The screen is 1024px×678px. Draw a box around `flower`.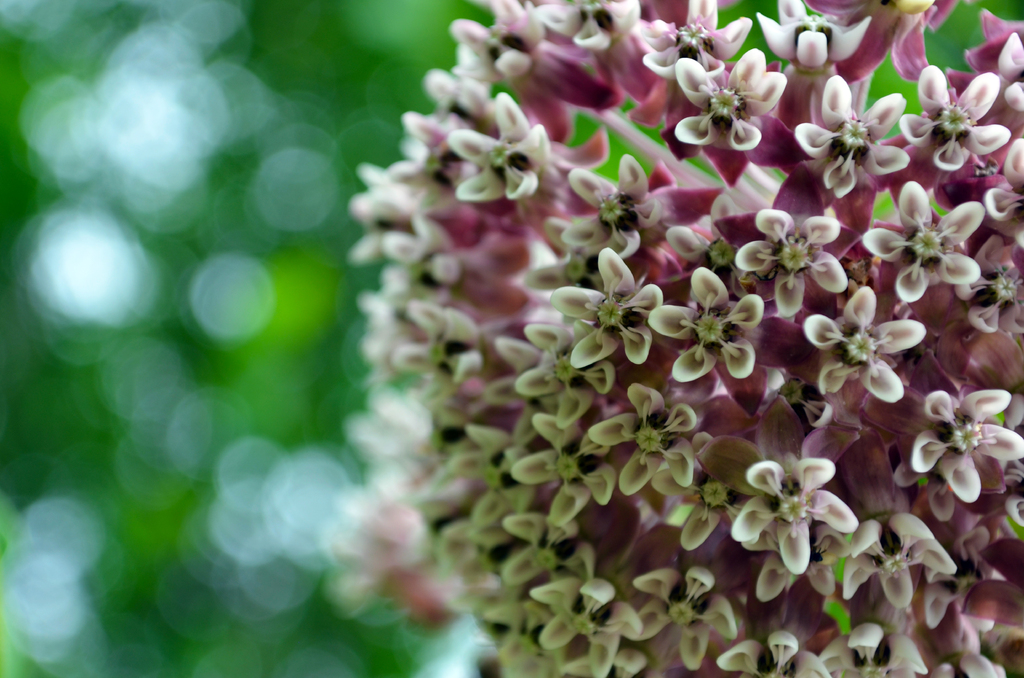
(322, 0, 993, 677).
